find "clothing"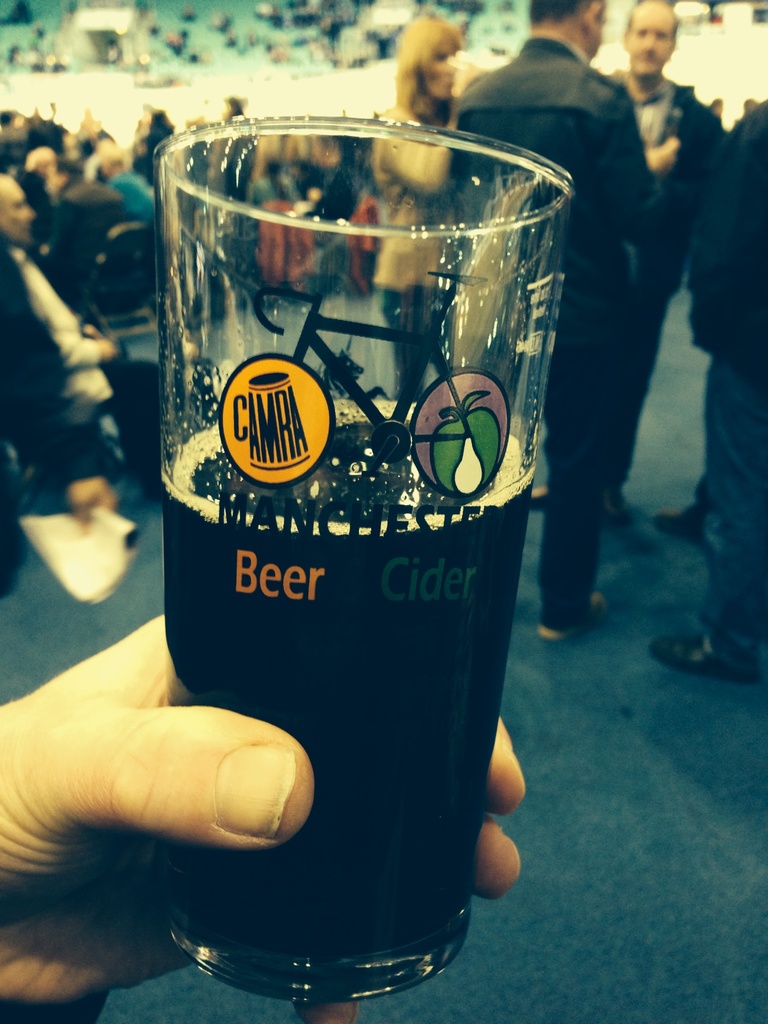
0:252:179:485
